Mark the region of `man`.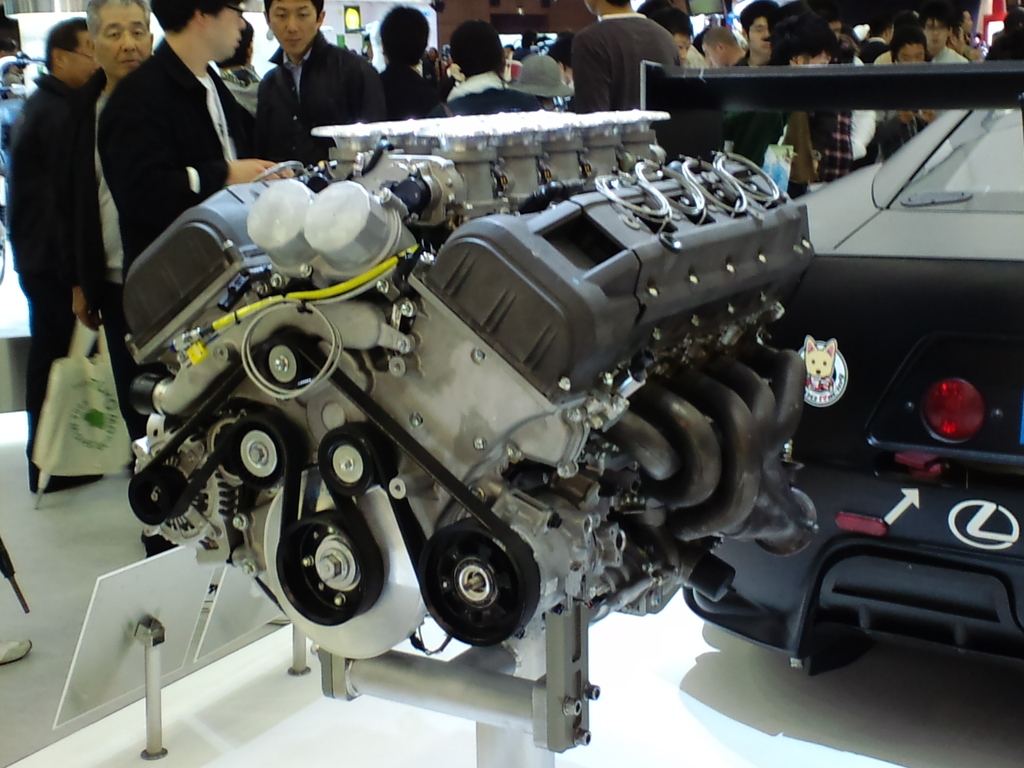
Region: bbox(376, 1, 454, 124).
